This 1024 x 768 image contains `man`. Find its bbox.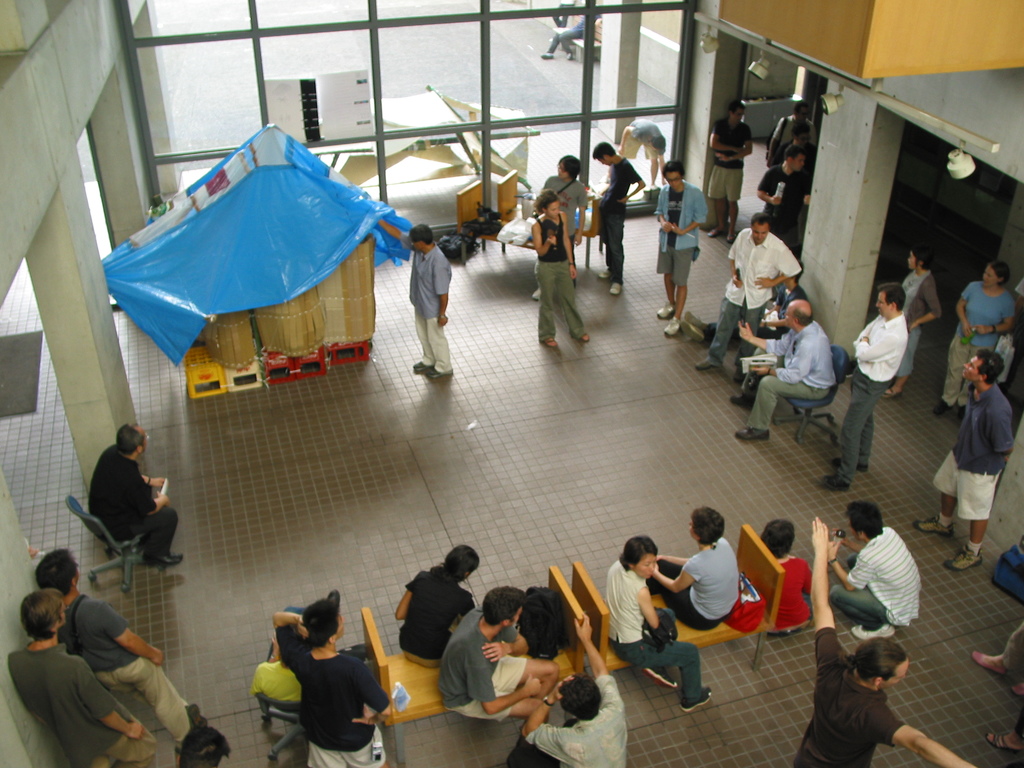
left=769, top=120, right=811, bottom=166.
